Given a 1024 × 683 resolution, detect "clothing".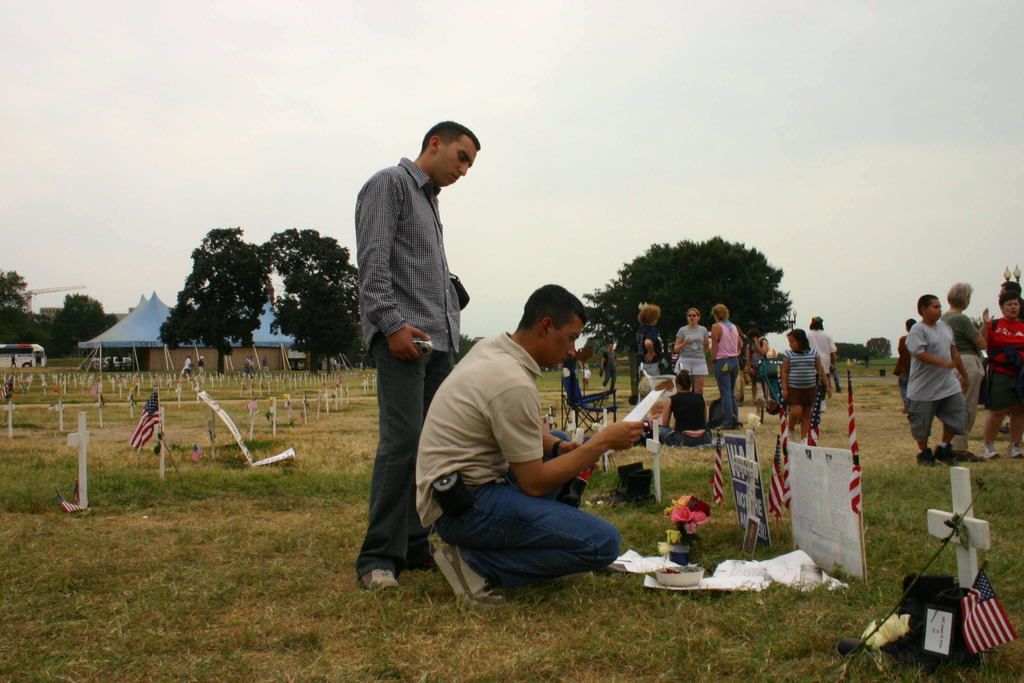
(675,324,707,375).
